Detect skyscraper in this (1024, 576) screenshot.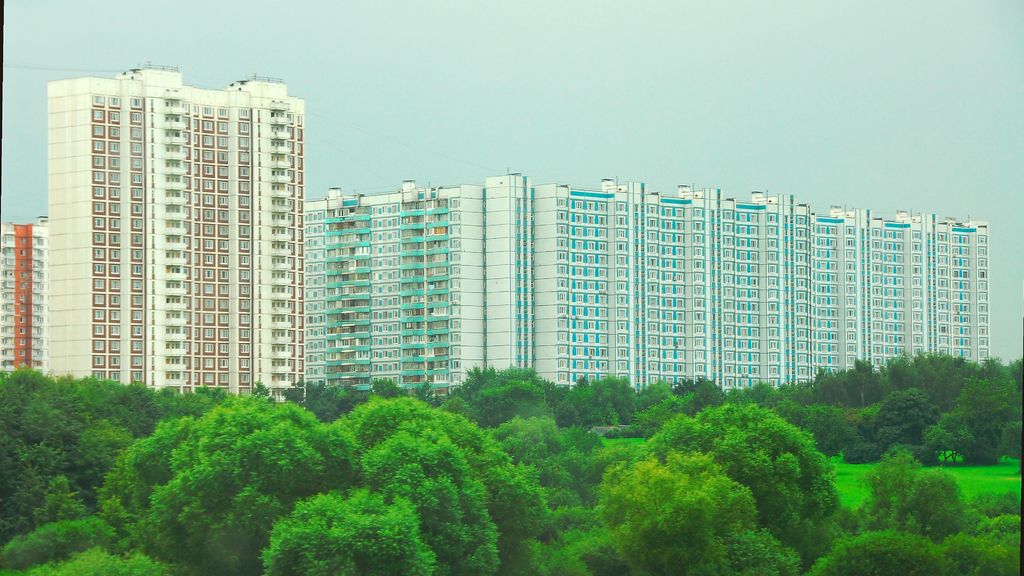
Detection: (left=35, top=69, right=321, bottom=418).
